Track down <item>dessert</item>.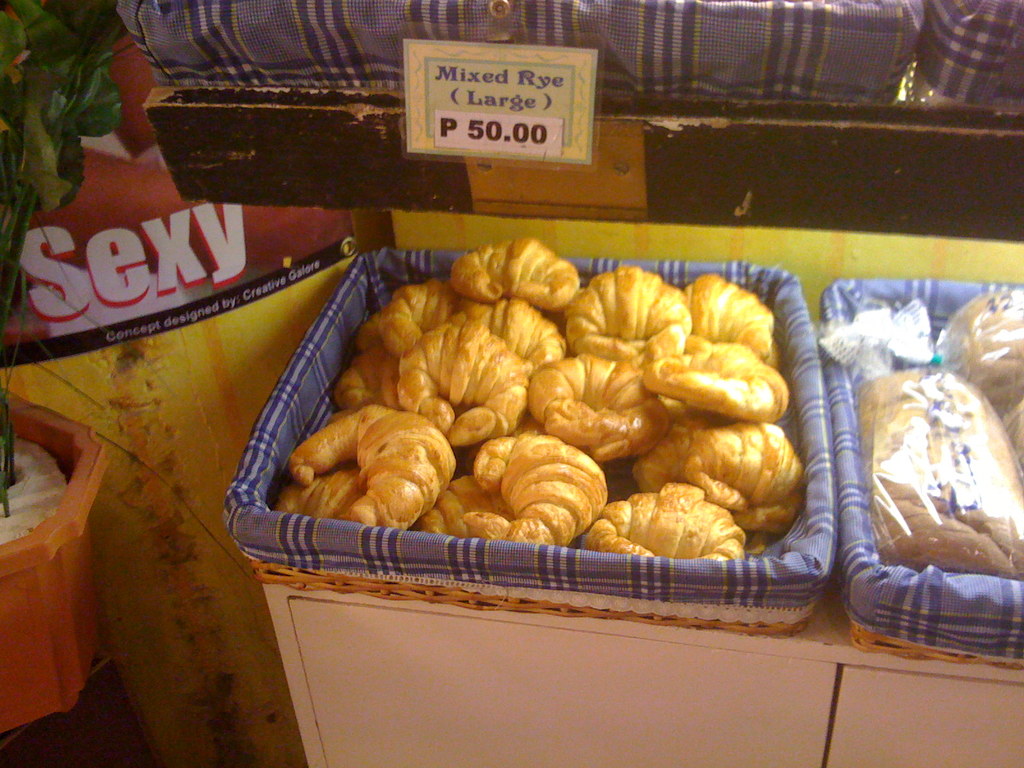
Tracked to [527,337,666,442].
